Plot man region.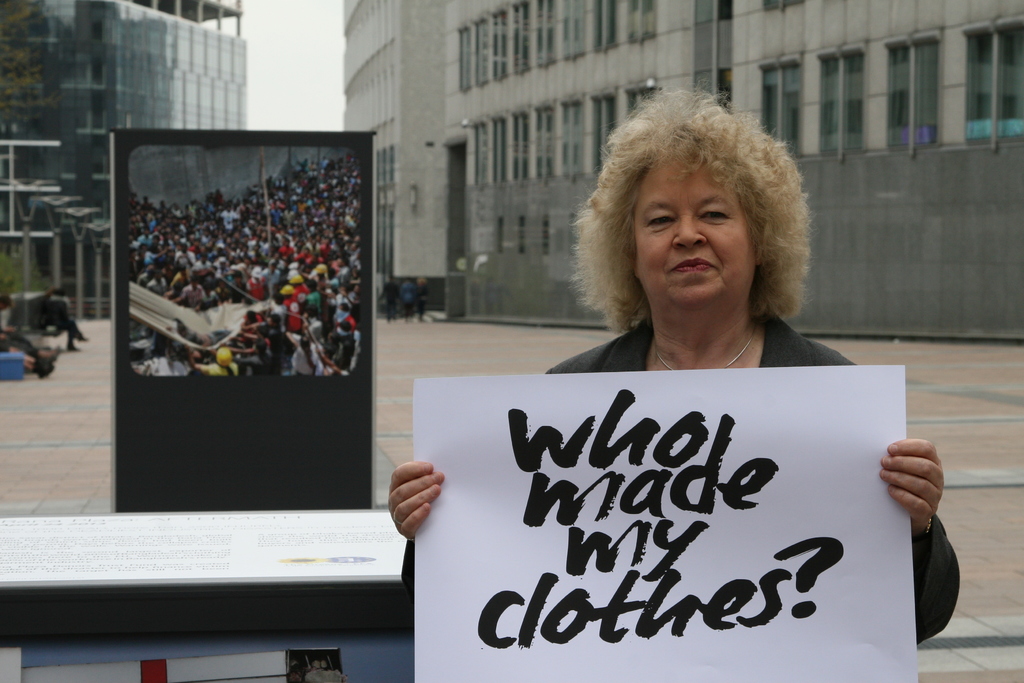
Plotted at region(36, 288, 93, 349).
